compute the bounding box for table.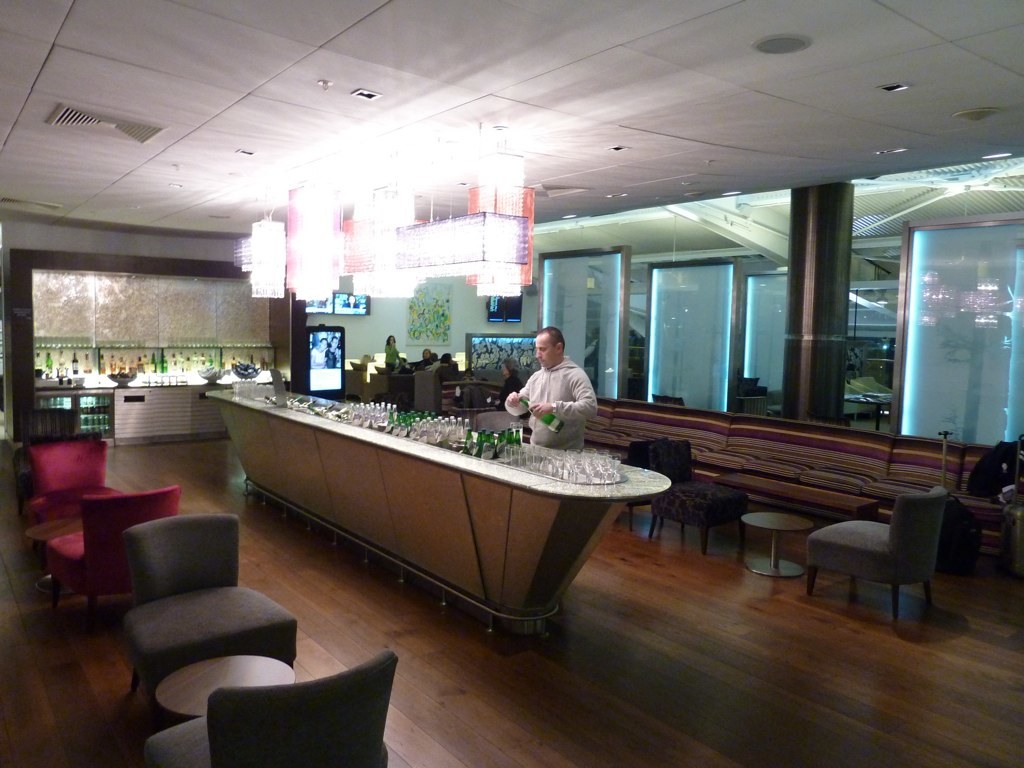
{"left": 156, "top": 653, "right": 300, "bottom": 719}.
